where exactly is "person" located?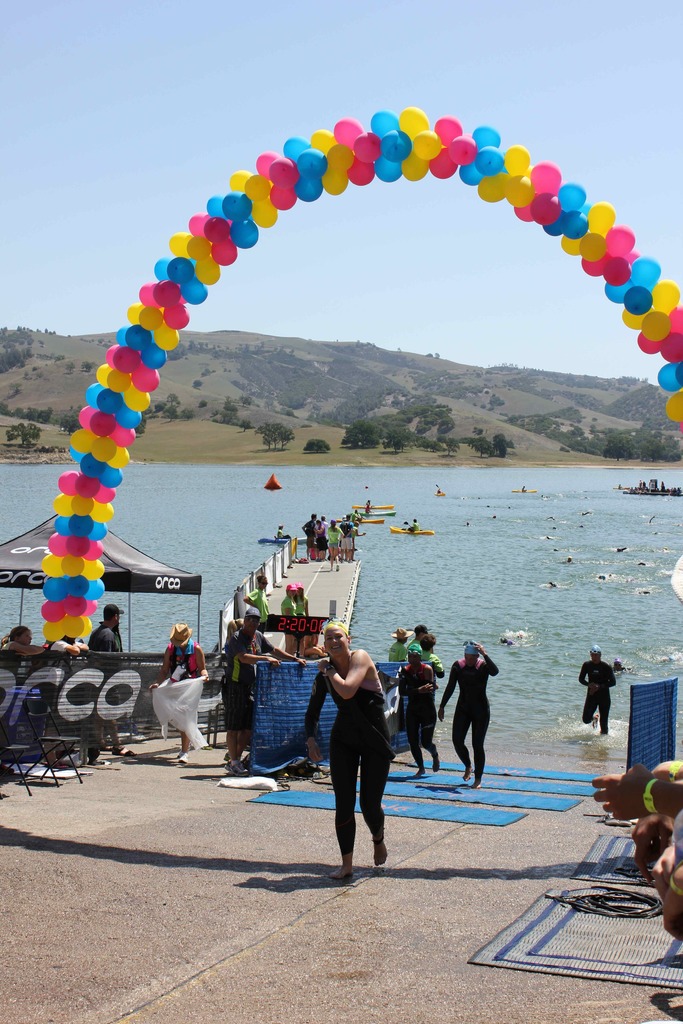
Its bounding box is left=213, top=605, right=303, bottom=771.
